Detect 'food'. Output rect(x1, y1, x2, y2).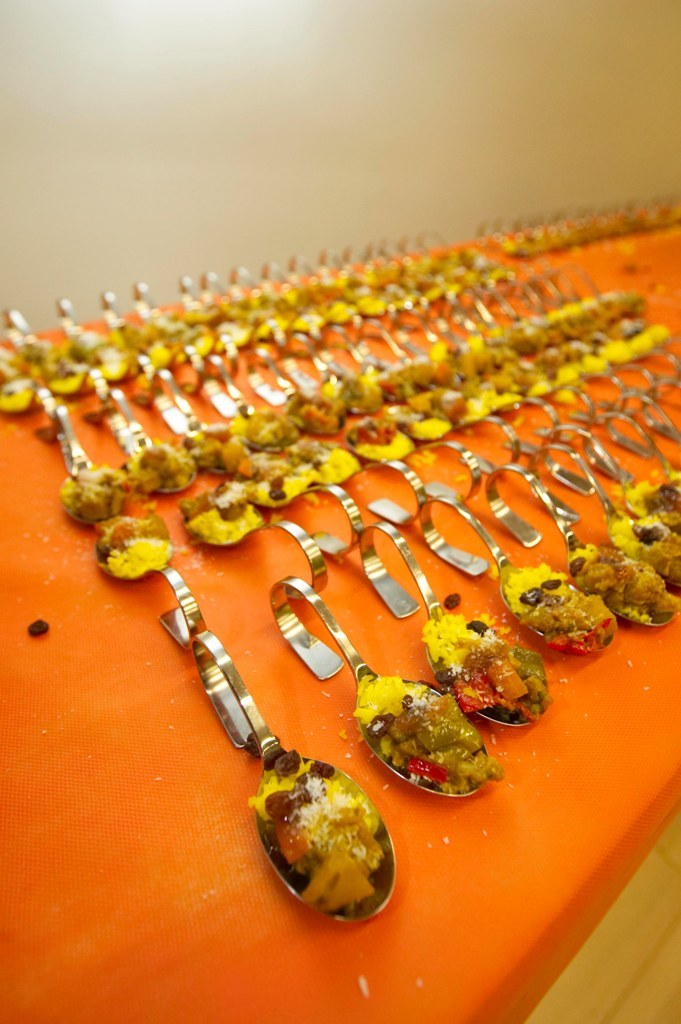
rect(606, 510, 680, 589).
